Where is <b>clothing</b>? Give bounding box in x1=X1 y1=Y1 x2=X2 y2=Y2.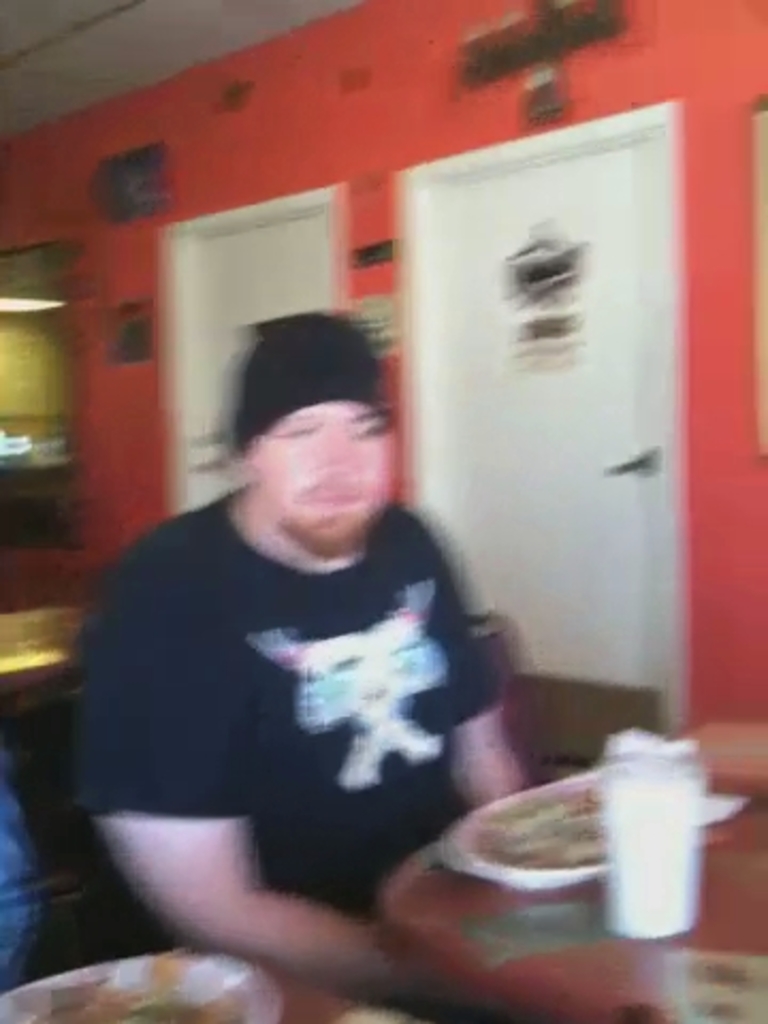
x1=81 y1=446 x2=542 y2=917.
